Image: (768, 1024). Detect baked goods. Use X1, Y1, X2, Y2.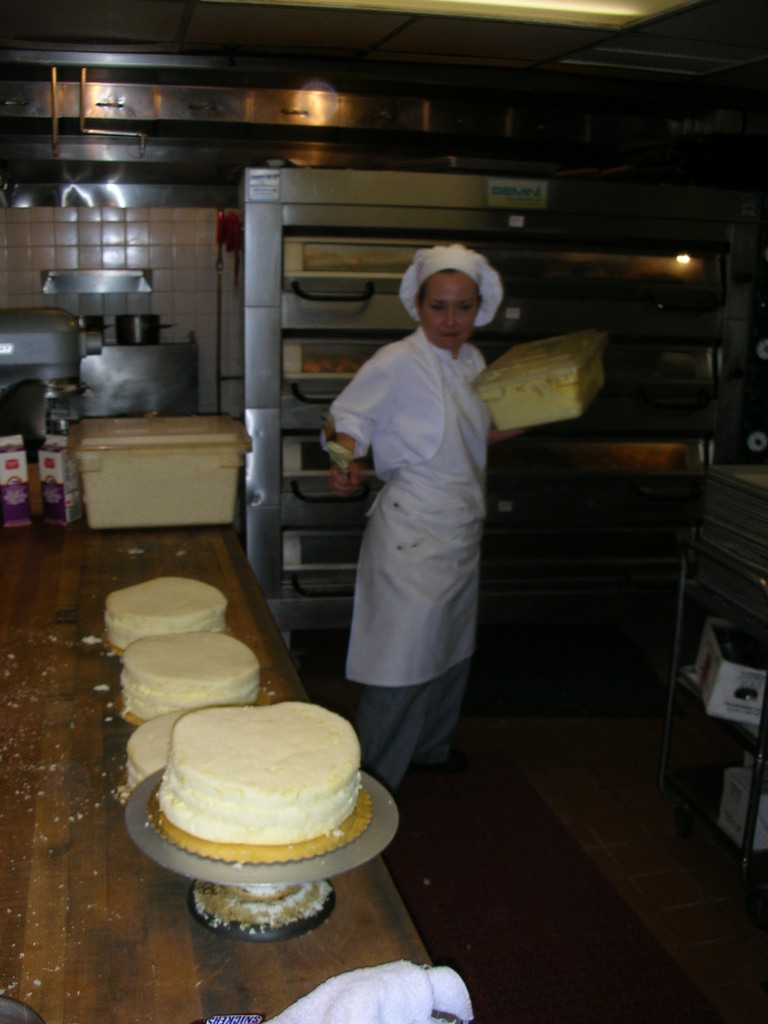
121, 634, 254, 726.
